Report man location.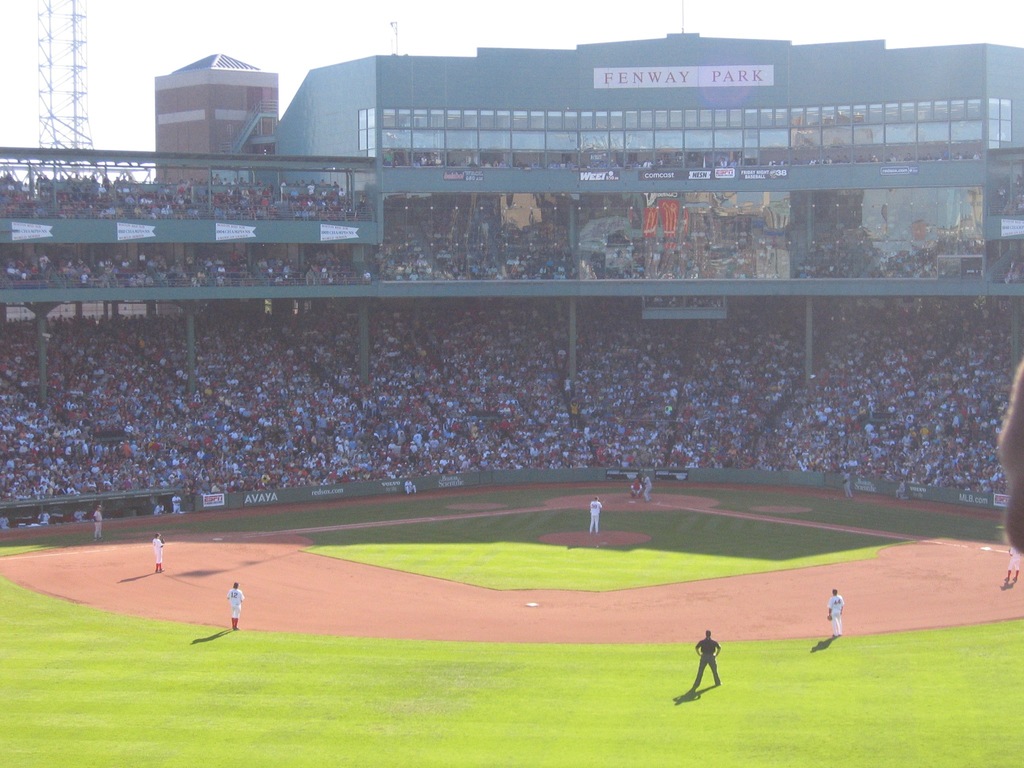
Report: 842:472:850:495.
